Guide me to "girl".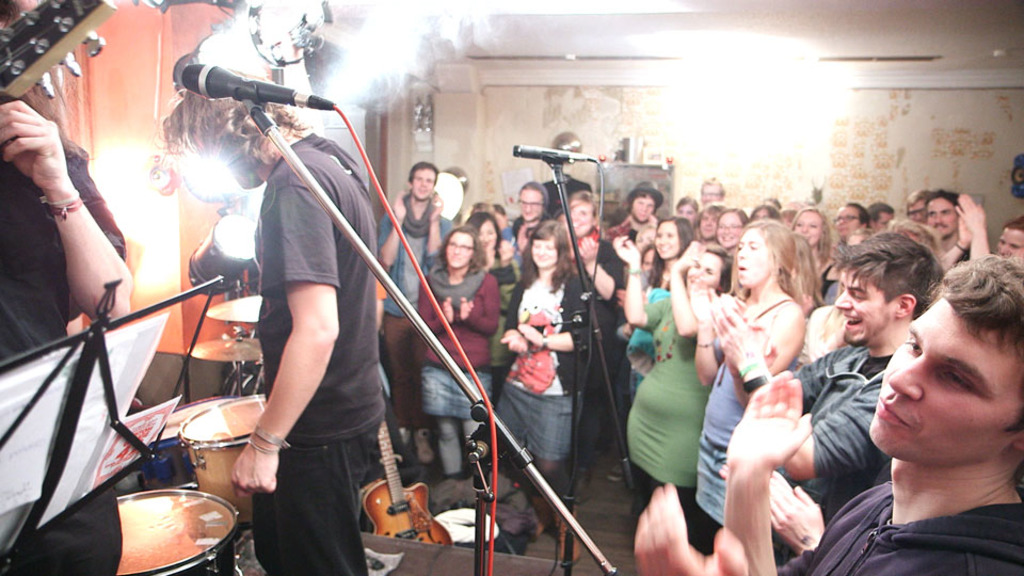
Guidance: left=413, top=223, right=522, bottom=493.
